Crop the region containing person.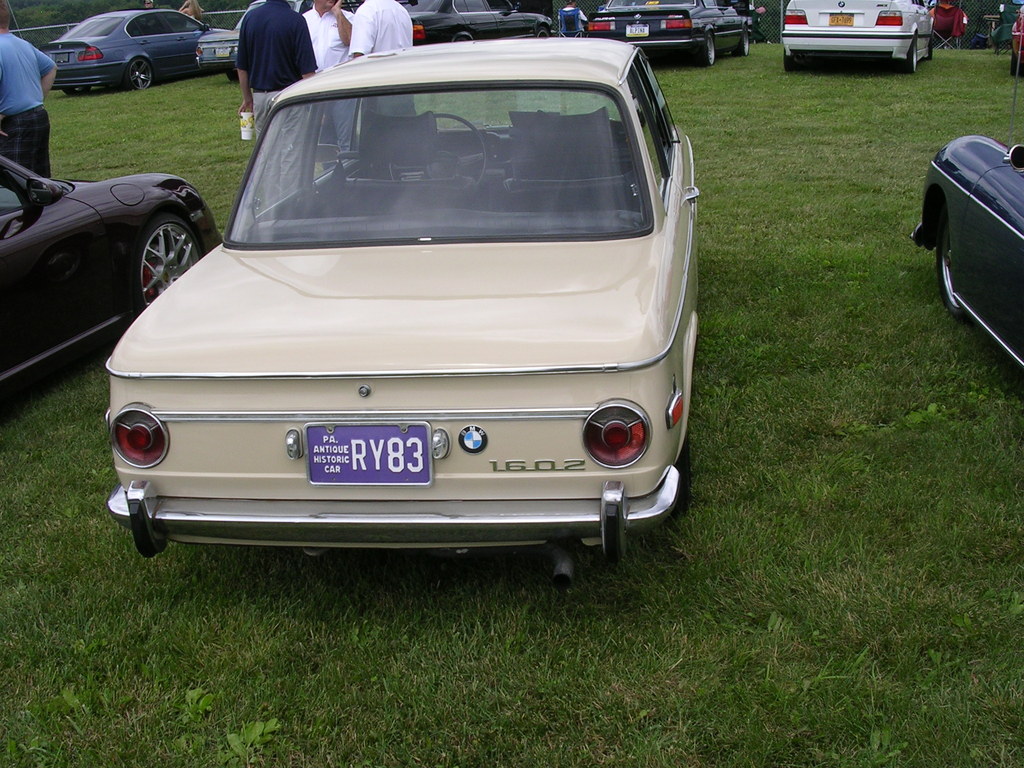
Crop region: 348:0:416:117.
